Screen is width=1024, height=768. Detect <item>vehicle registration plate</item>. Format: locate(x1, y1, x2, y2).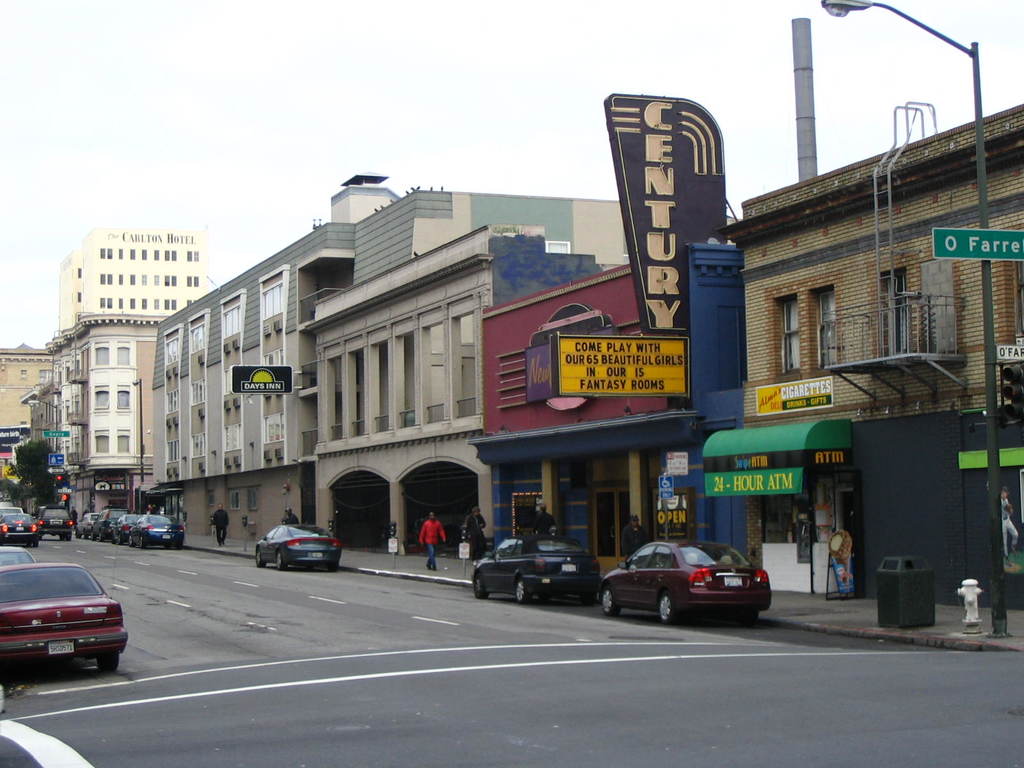
locate(49, 641, 73, 655).
